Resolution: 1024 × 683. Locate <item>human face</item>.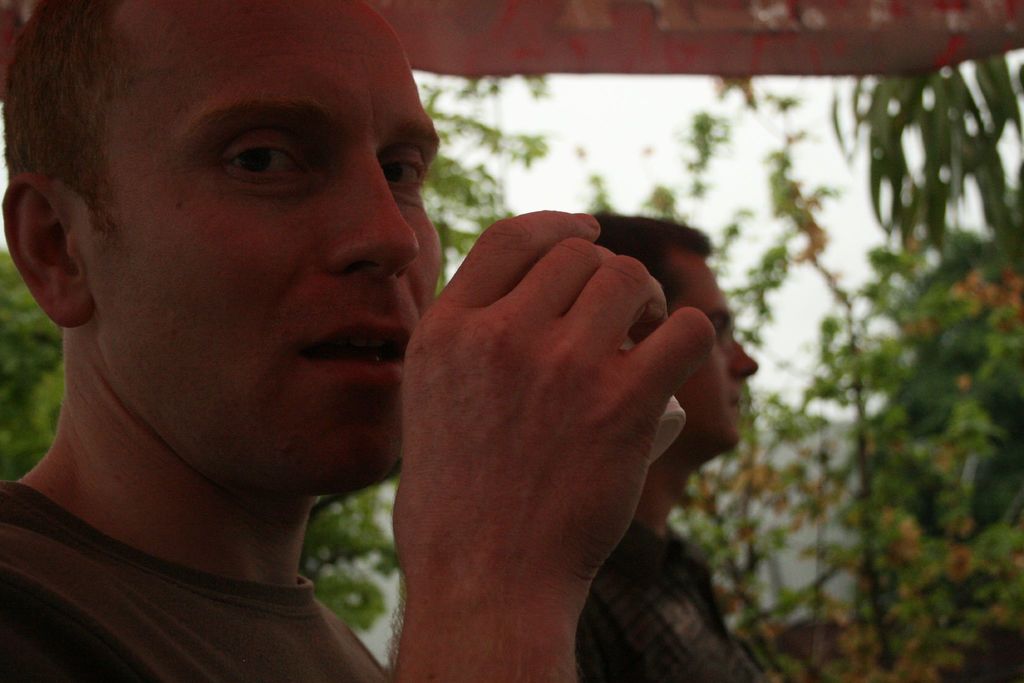
box=[86, 0, 440, 483].
